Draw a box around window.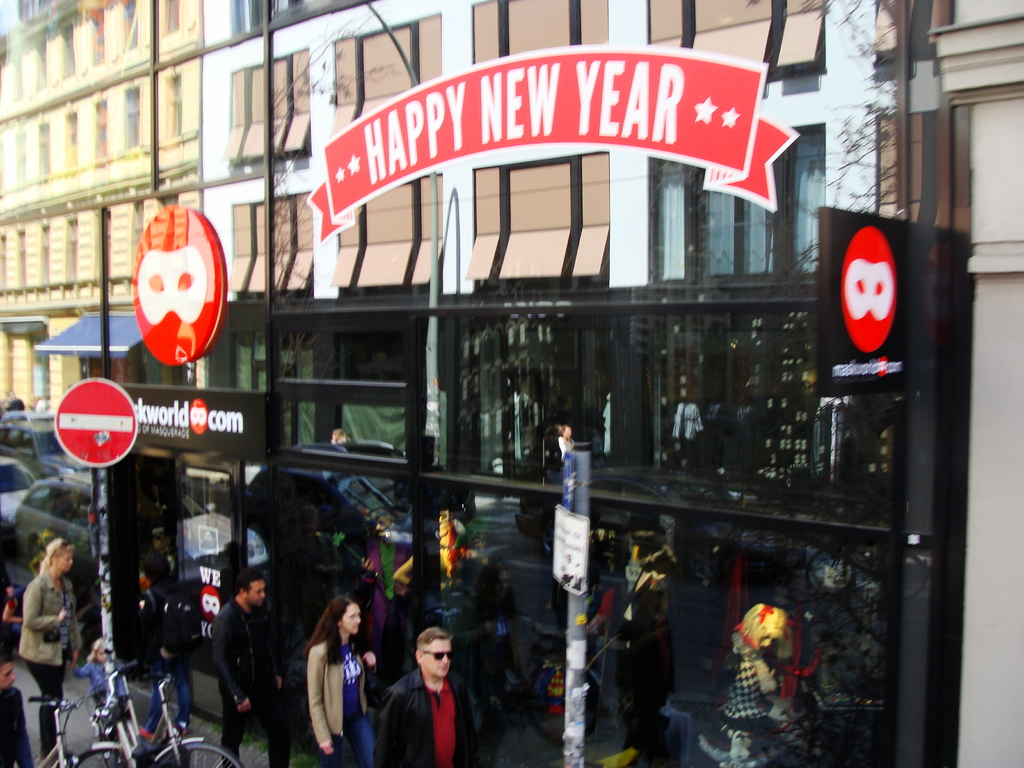
l=35, t=34, r=49, b=97.
